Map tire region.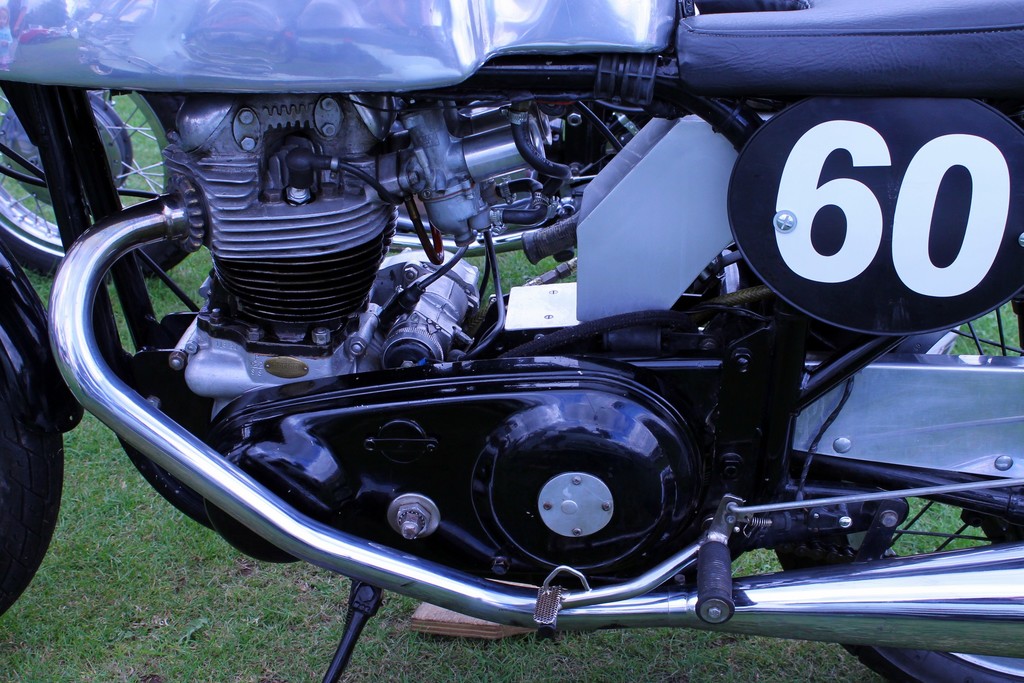
Mapped to [left=0, top=79, right=197, bottom=293].
